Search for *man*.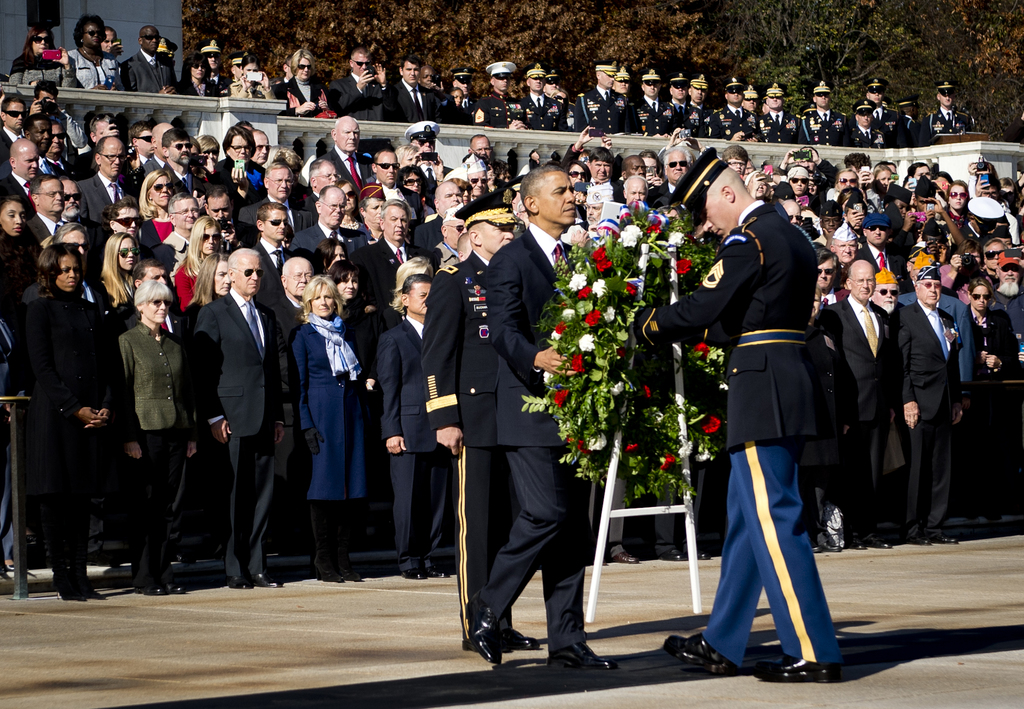
Found at (0,132,40,200).
